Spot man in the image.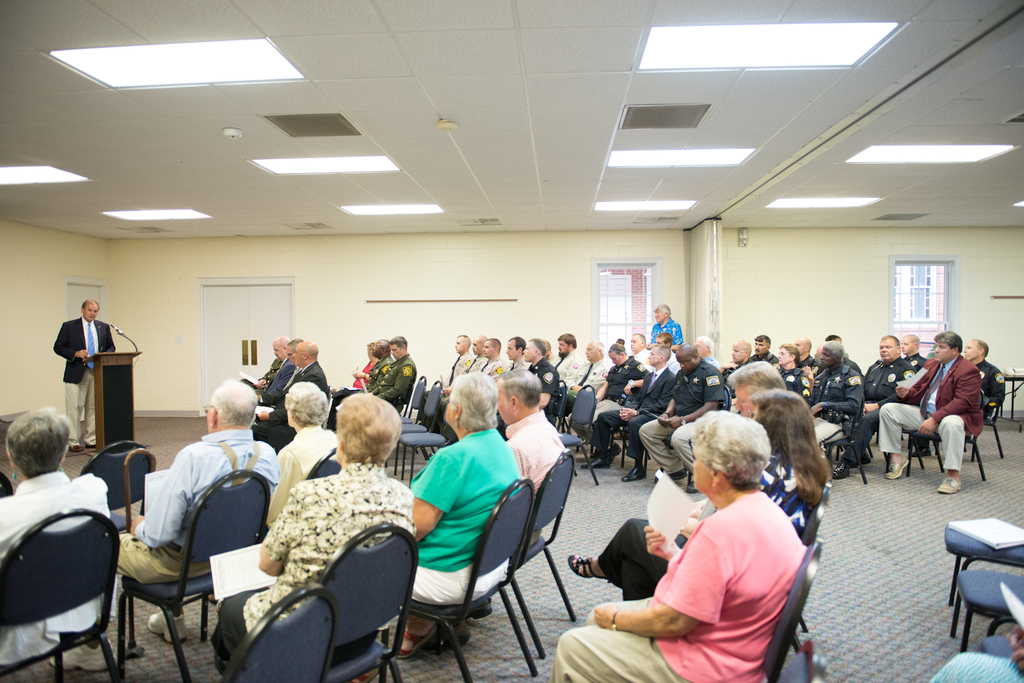
man found at 692,336,722,366.
